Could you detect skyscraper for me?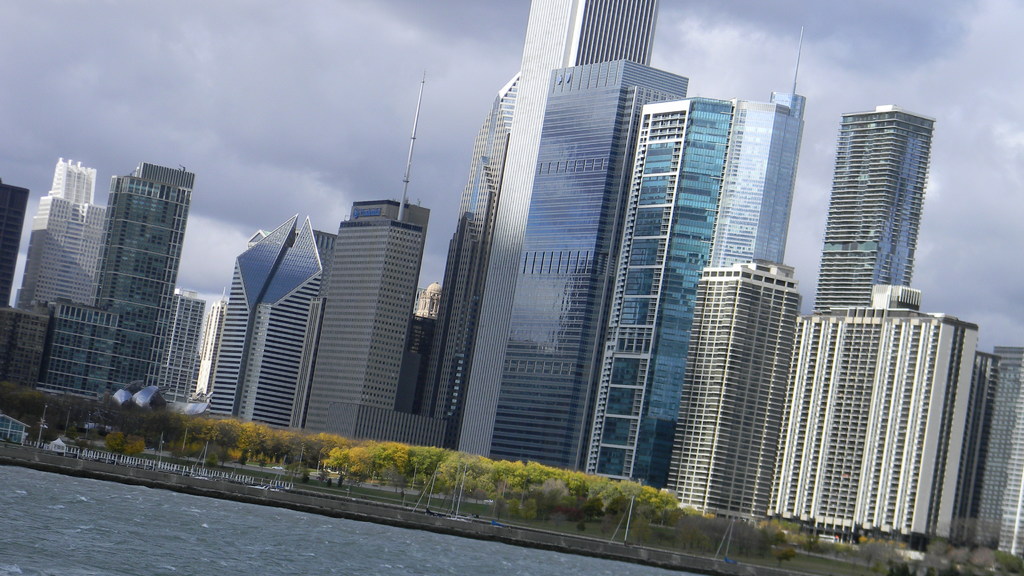
Detection result: <bbox>588, 29, 806, 467</bbox>.
